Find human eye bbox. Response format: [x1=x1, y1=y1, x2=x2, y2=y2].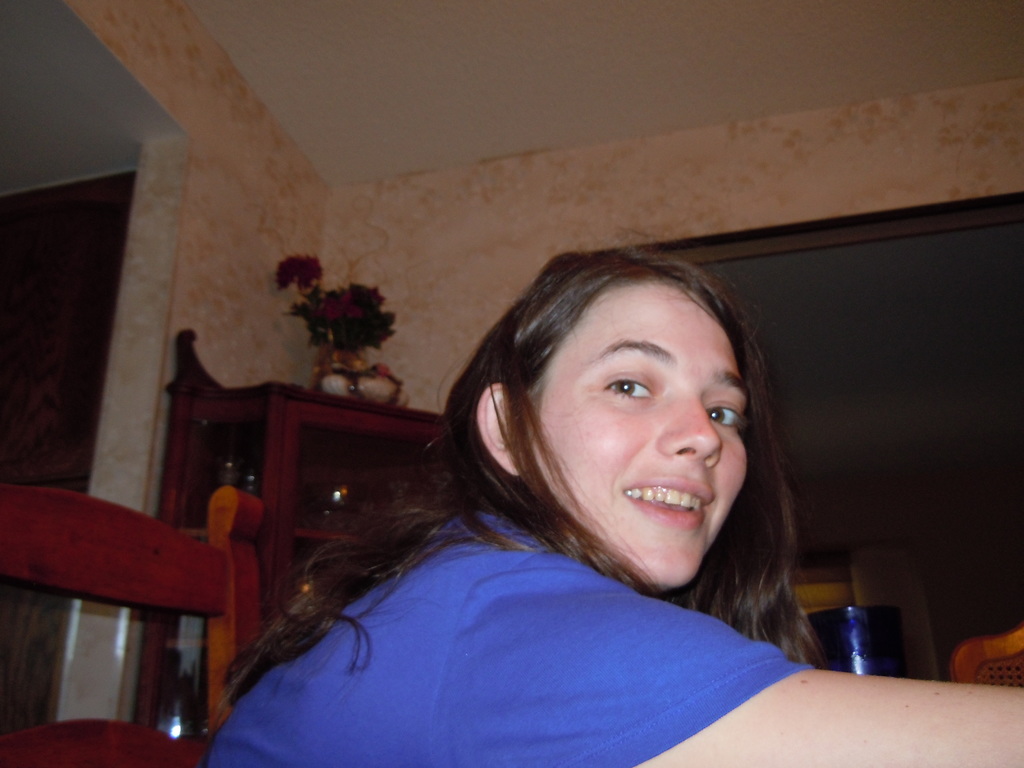
[x1=705, y1=397, x2=746, y2=435].
